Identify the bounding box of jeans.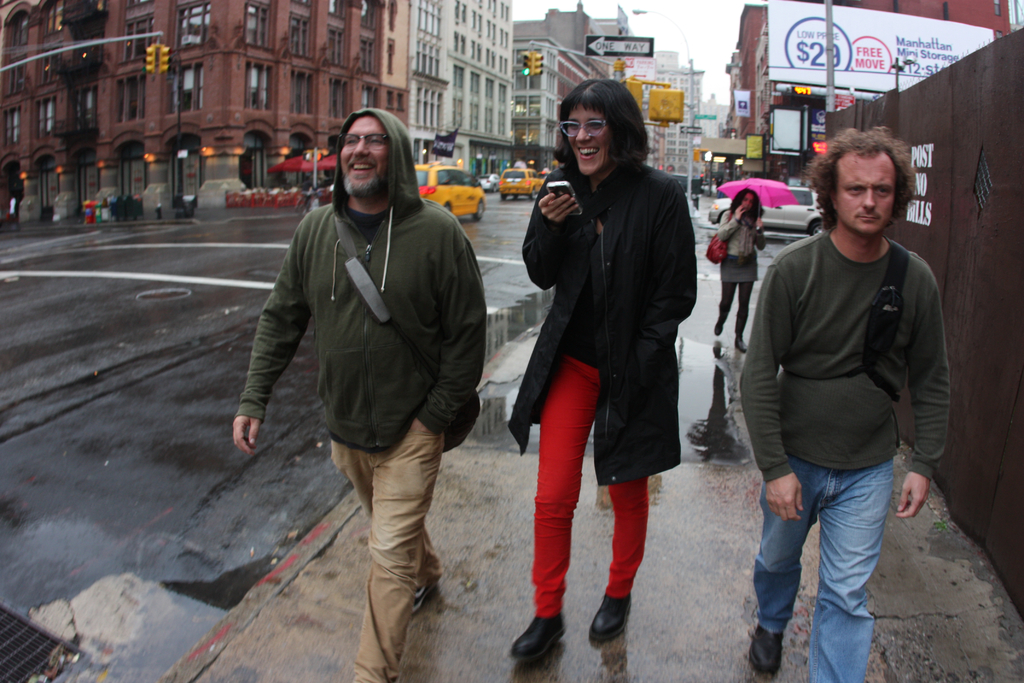
[x1=758, y1=459, x2=904, y2=675].
